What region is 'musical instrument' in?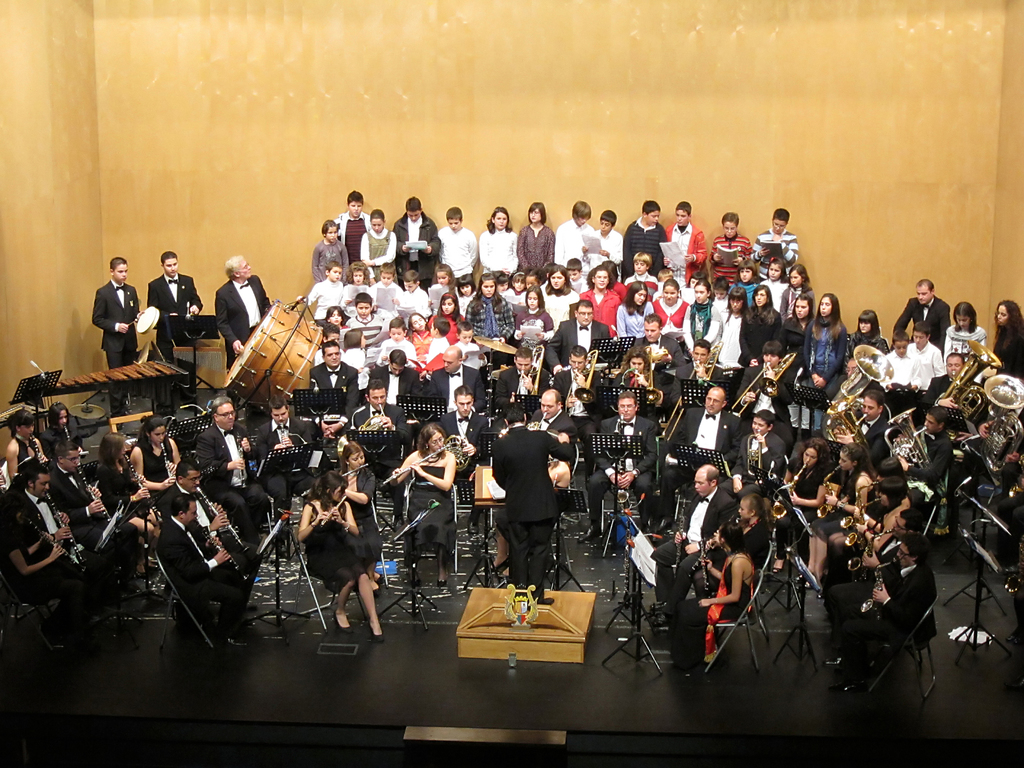
x1=471 y1=333 x2=521 y2=359.
